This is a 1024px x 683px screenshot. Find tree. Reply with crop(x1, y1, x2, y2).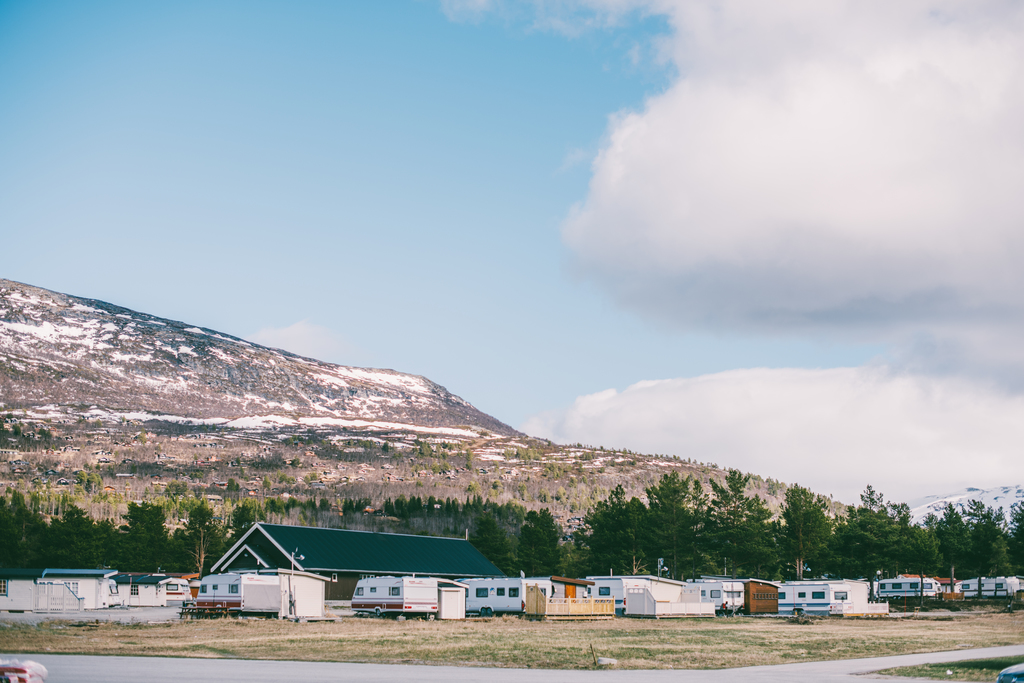
crop(970, 500, 1009, 573).
